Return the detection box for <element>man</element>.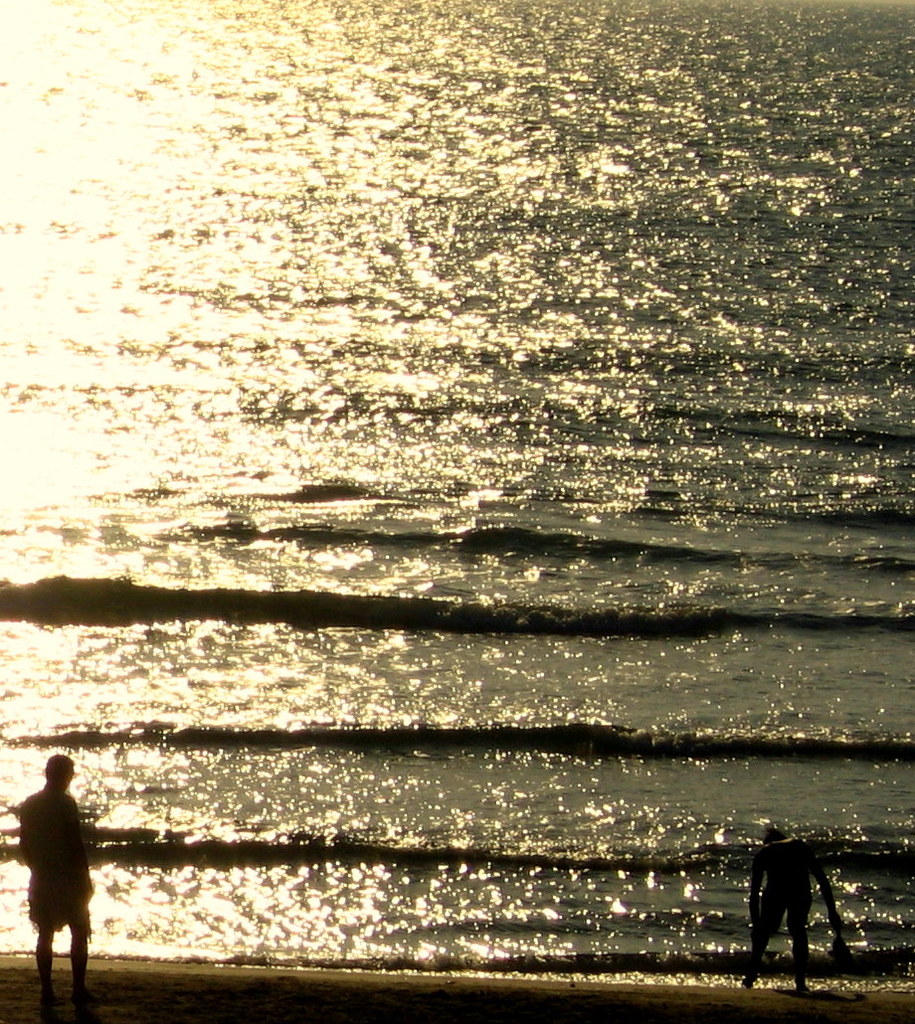
(x1=12, y1=744, x2=102, y2=1022).
